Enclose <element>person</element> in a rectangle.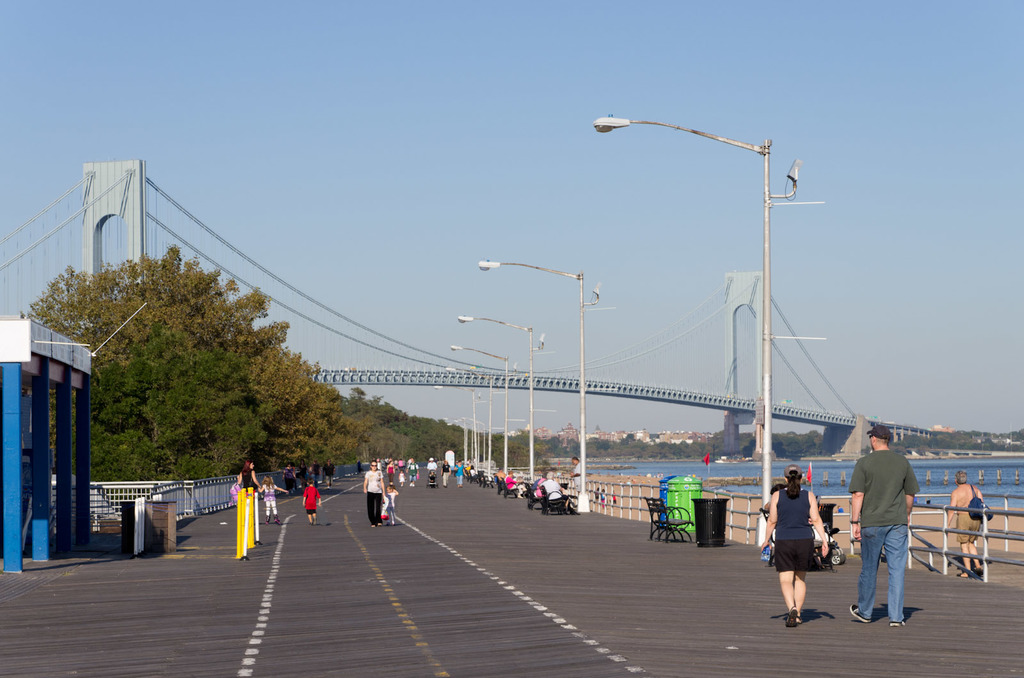
(361, 459, 385, 528).
